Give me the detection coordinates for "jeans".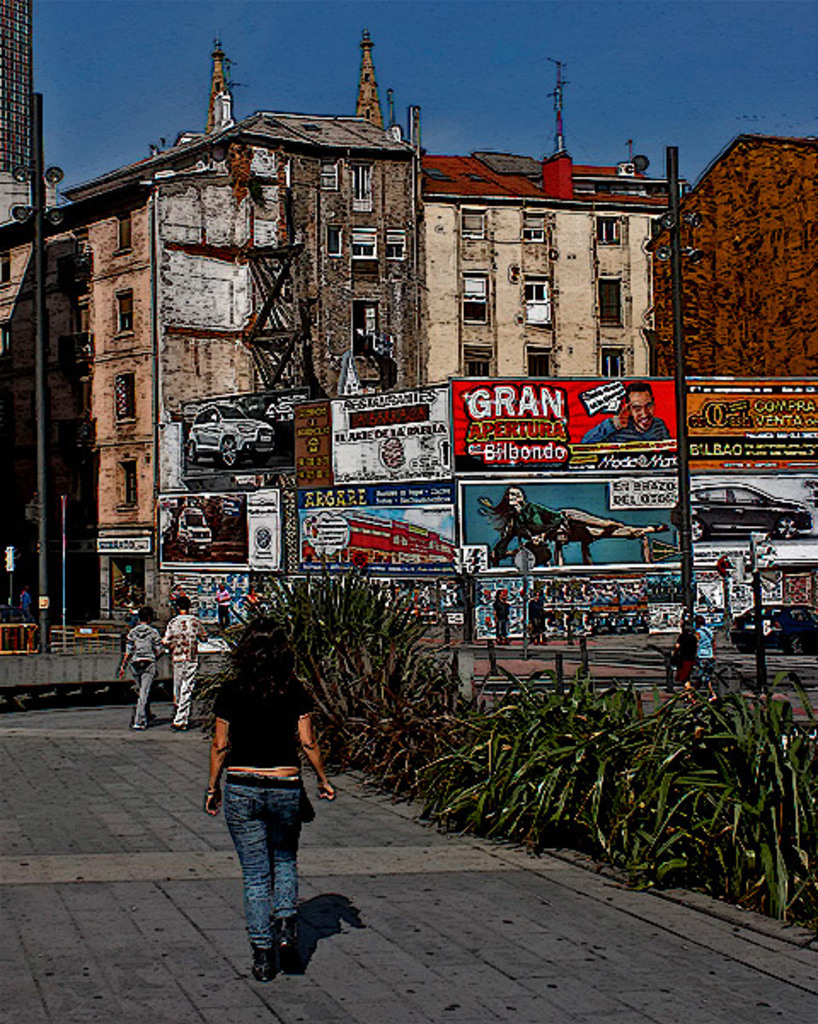
x1=128, y1=658, x2=157, y2=721.
